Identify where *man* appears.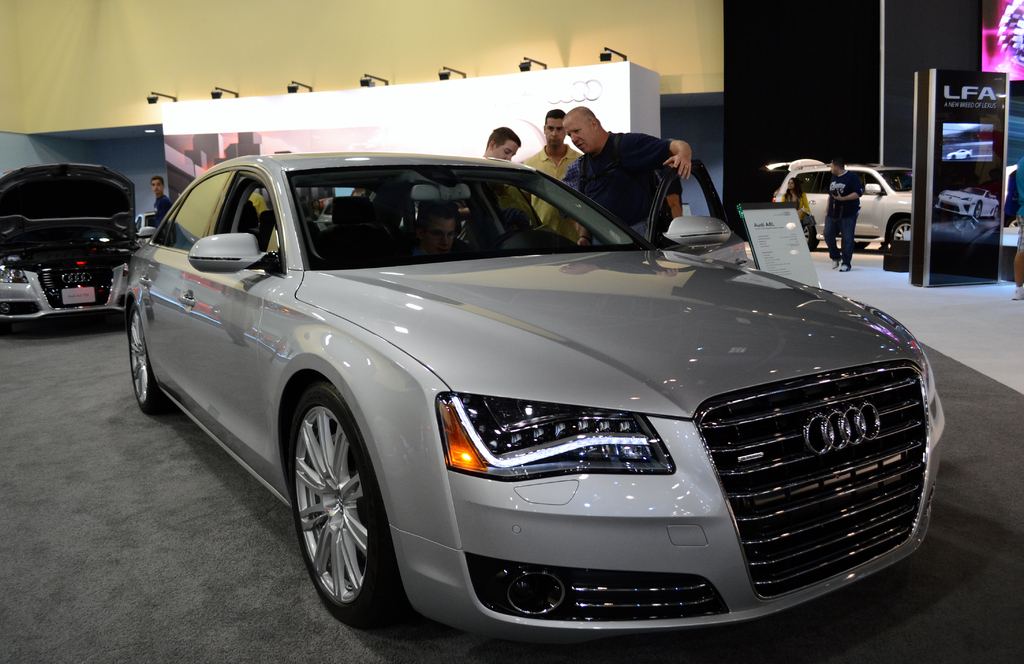
Appears at 563:102:690:241.
